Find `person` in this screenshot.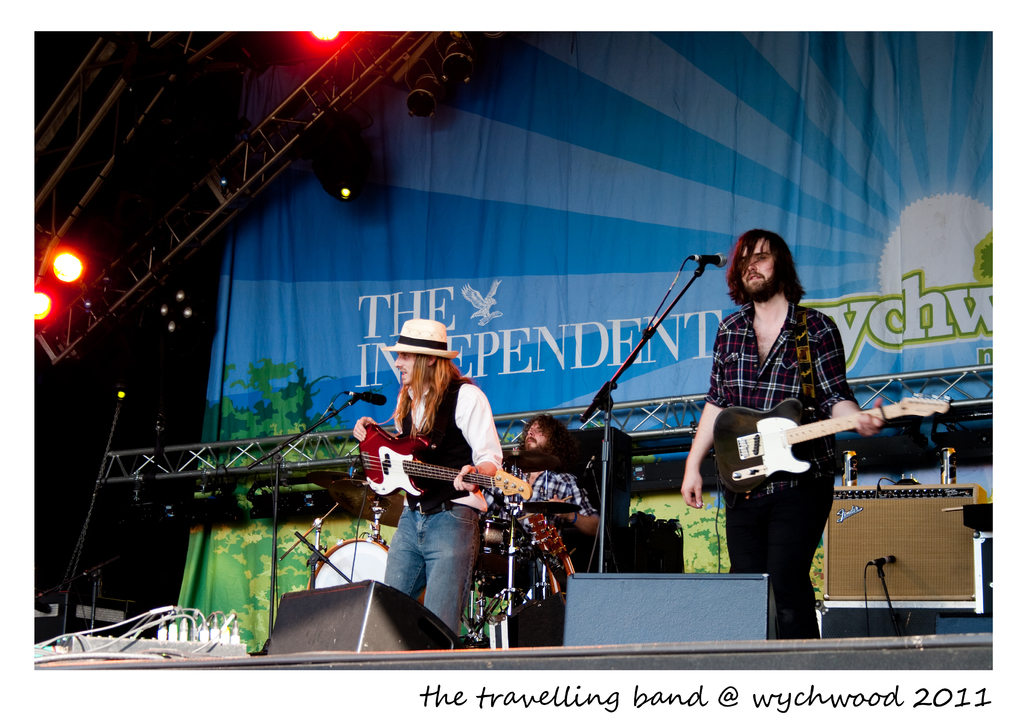
The bounding box for `person` is Rect(354, 316, 506, 647).
